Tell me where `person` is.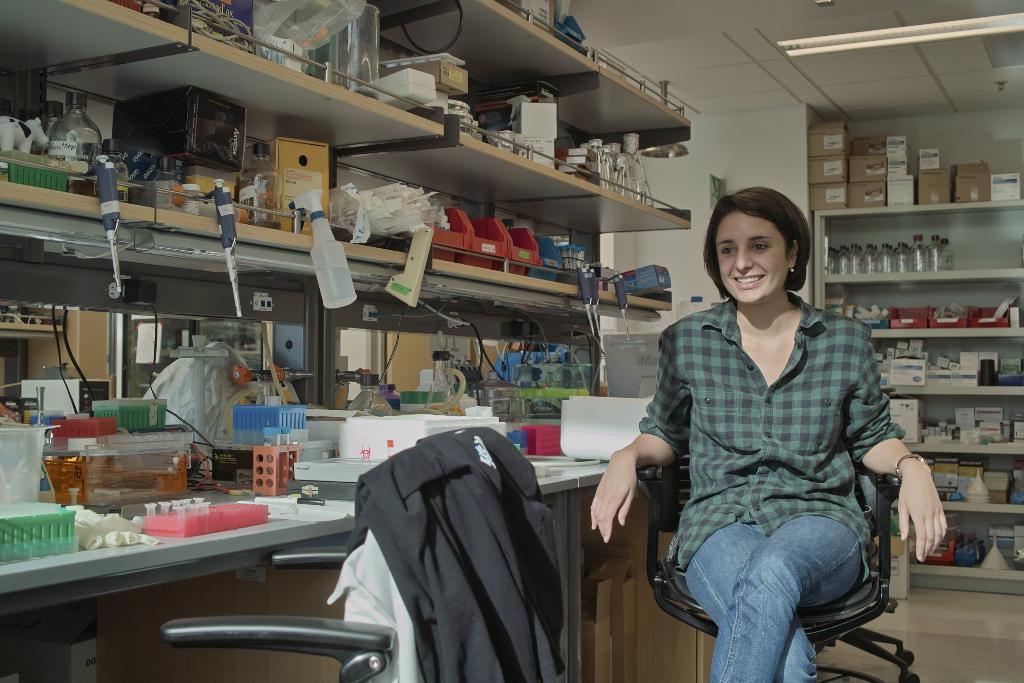
`person` is at BBox(589, 186, 947, 682).
